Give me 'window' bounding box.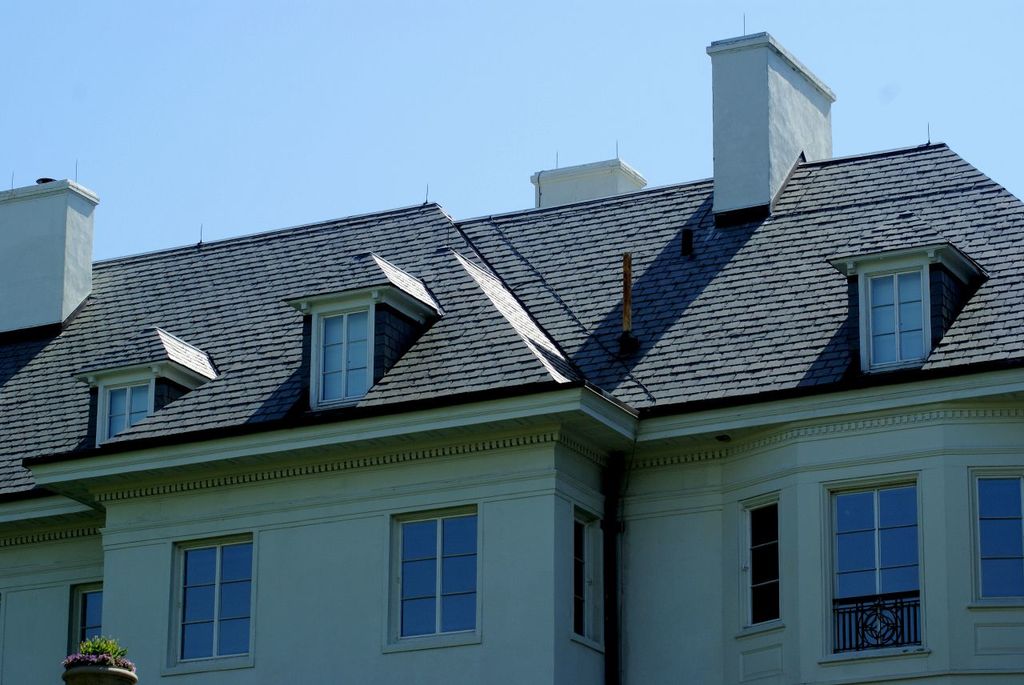
(740, 493, 782, 635).
